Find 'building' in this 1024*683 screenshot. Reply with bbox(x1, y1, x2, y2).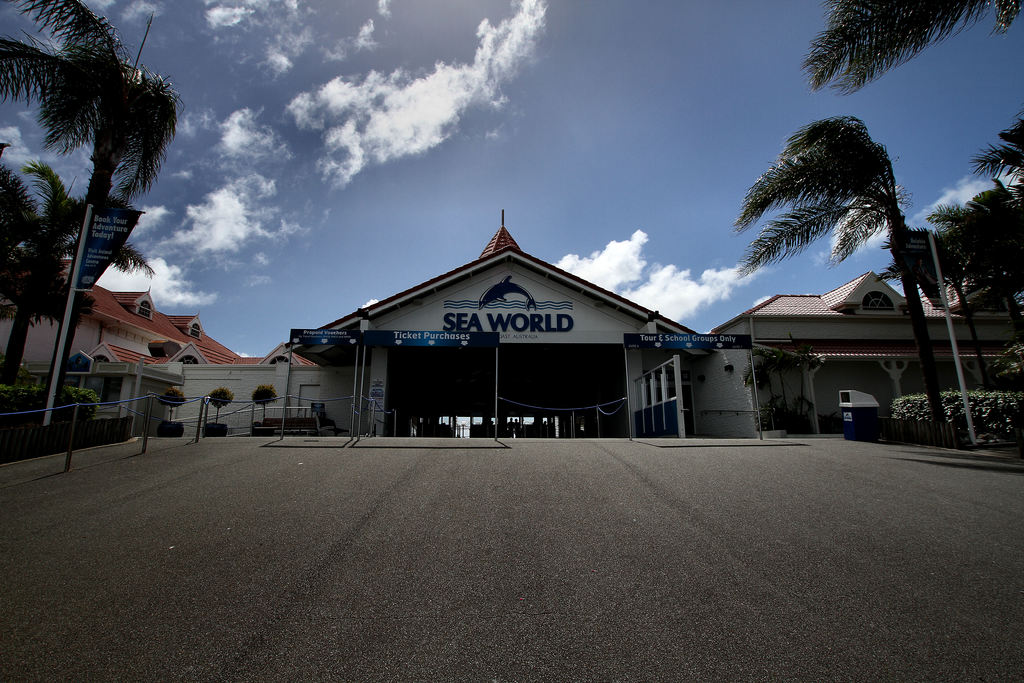
bbox(1, 254, 253, 447).
